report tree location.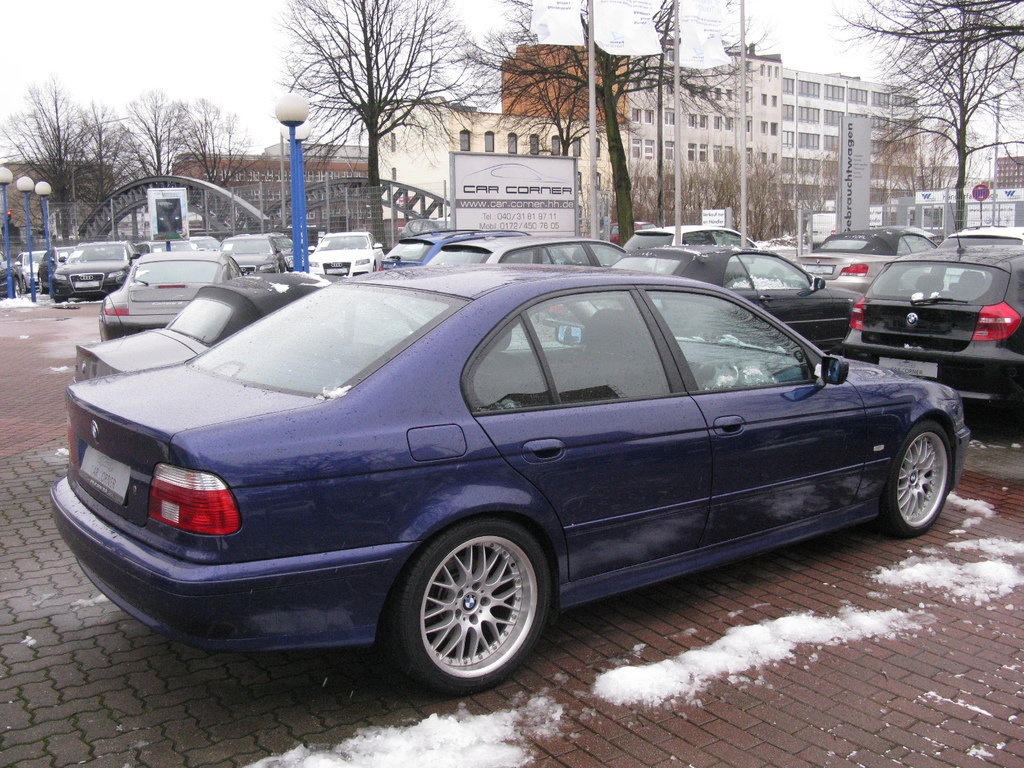
Report: <region>269, 0, 490, 246</region>.
